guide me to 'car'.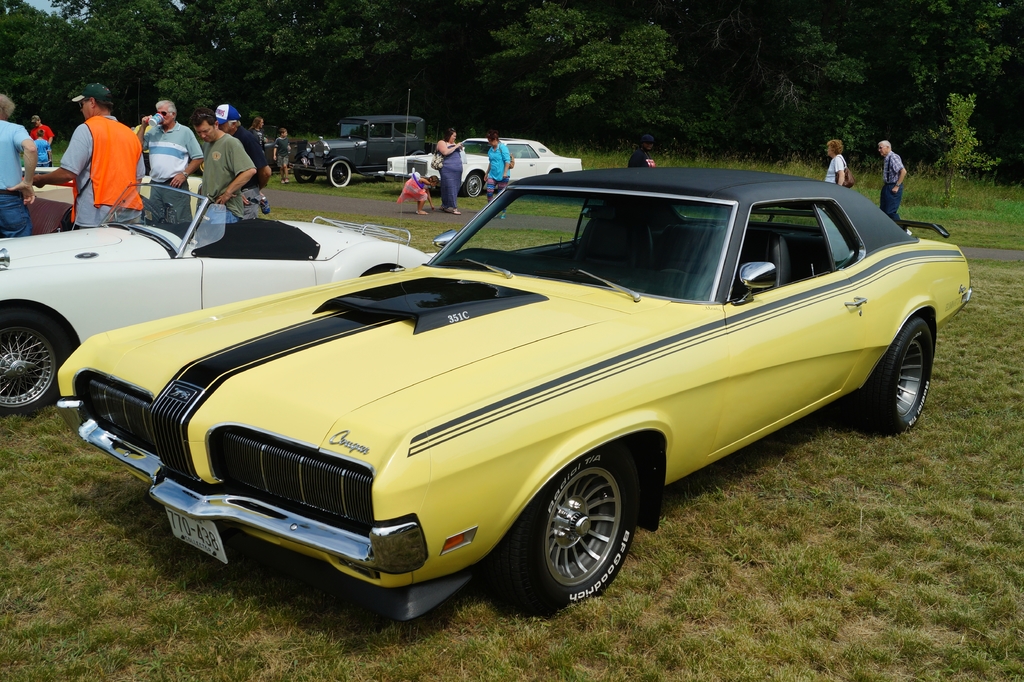
Guidance: BBox(61, 89, 976, 619).
